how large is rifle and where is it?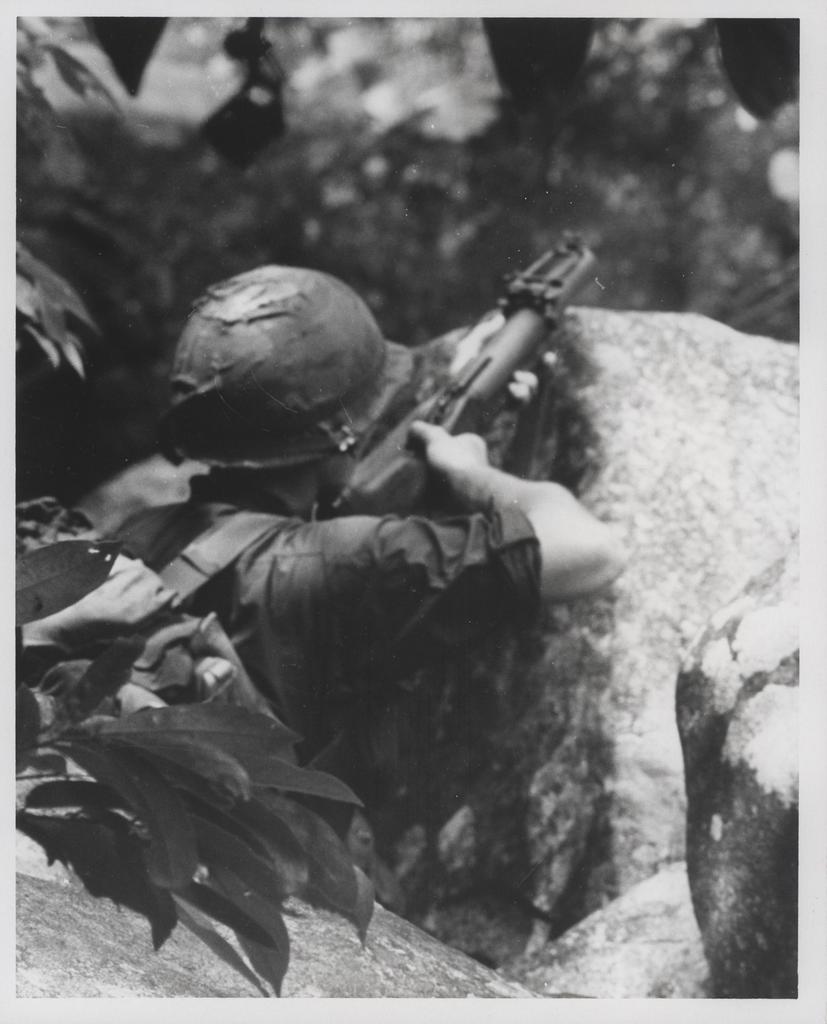
Bounding box: x1=168 y1=234 x2=598 y2=790.
